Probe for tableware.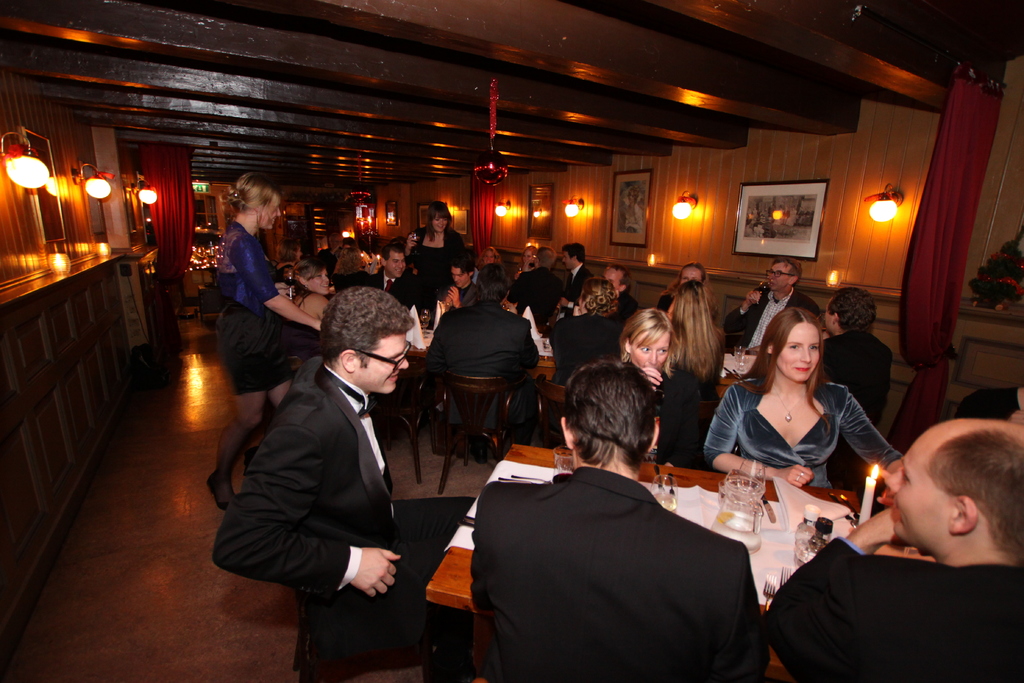
Probe result: Rect(842, 491, 861, 524).
